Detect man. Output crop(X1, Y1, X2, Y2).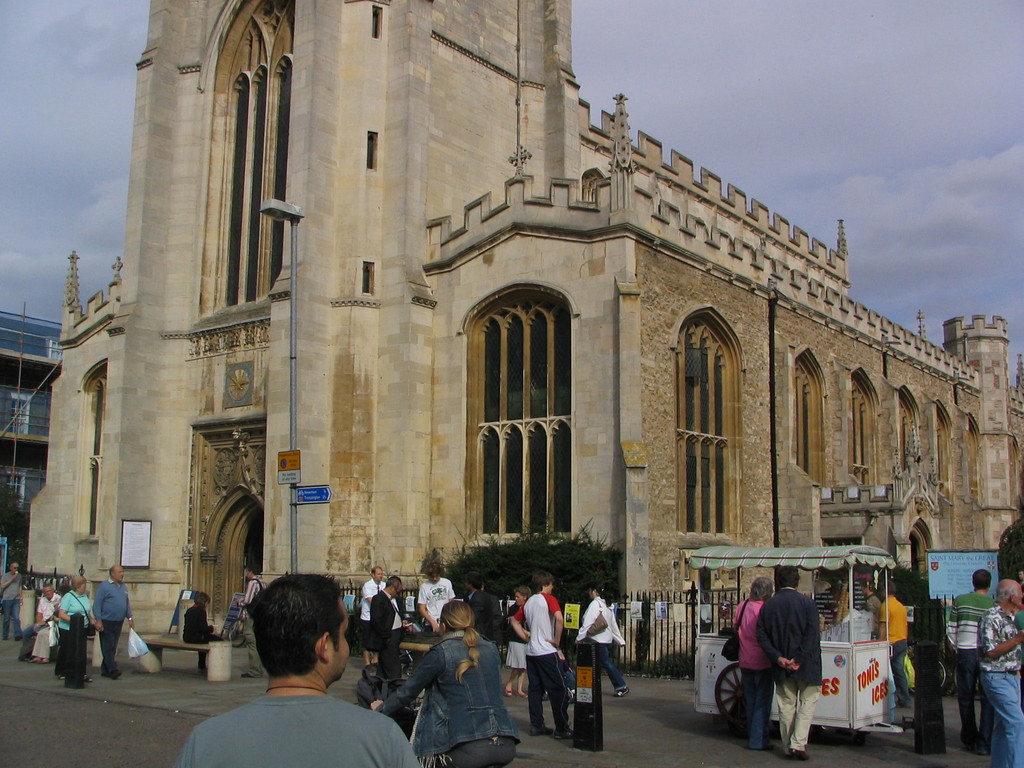
crop(505, 580, 573, 741).
